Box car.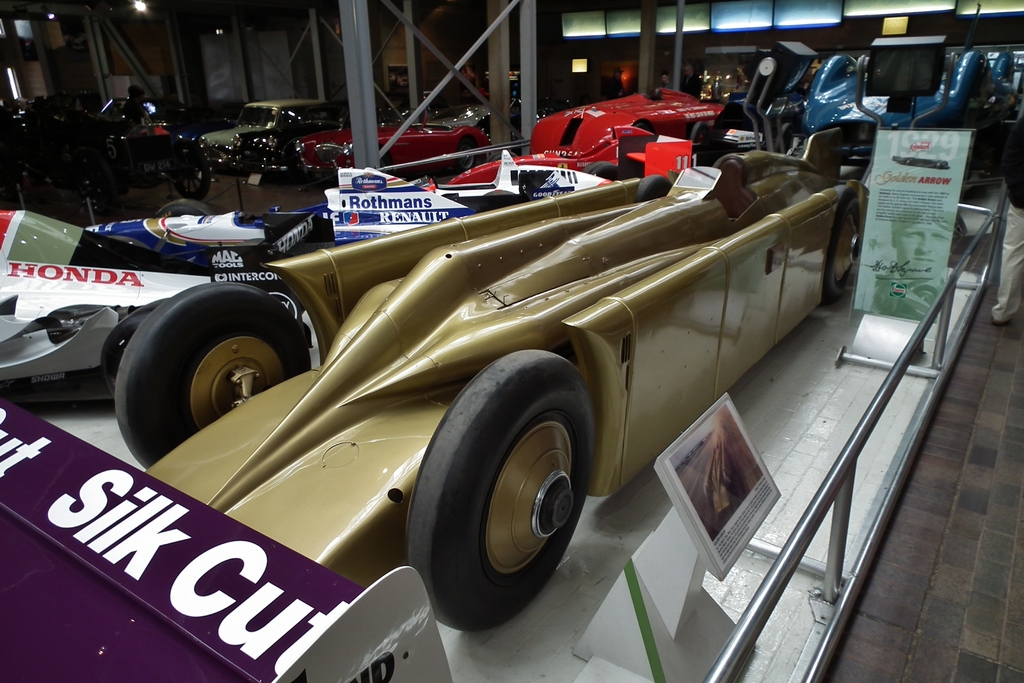
box=[1, 162, 472, 405].
